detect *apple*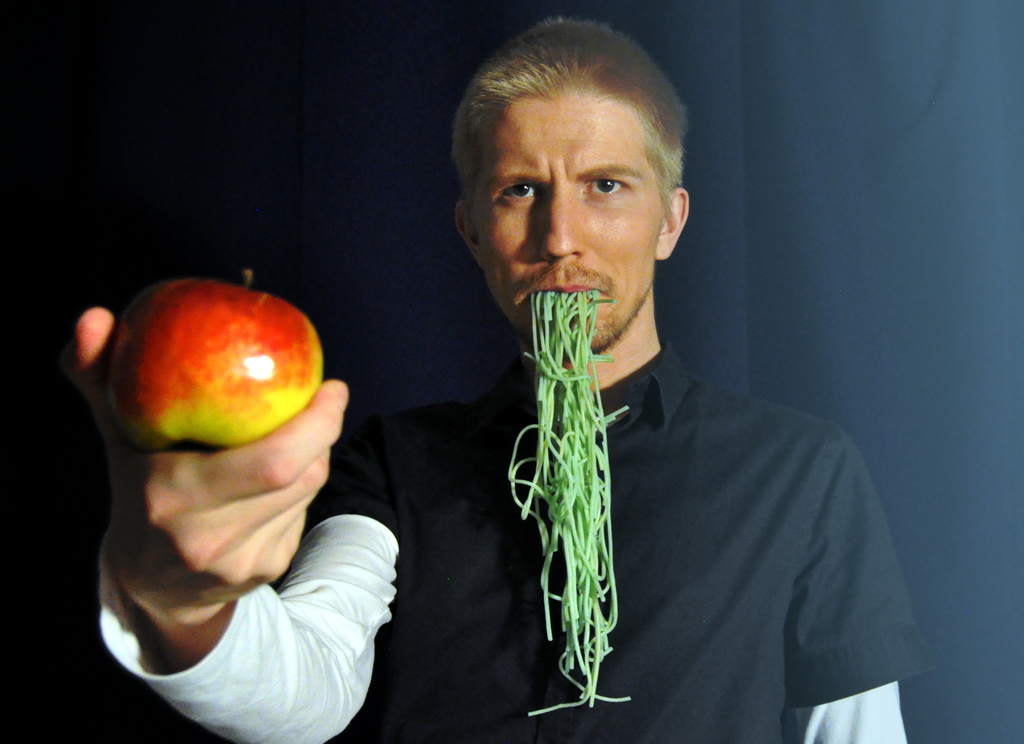
<bbox>79, 273, 328, 460</bbox>
